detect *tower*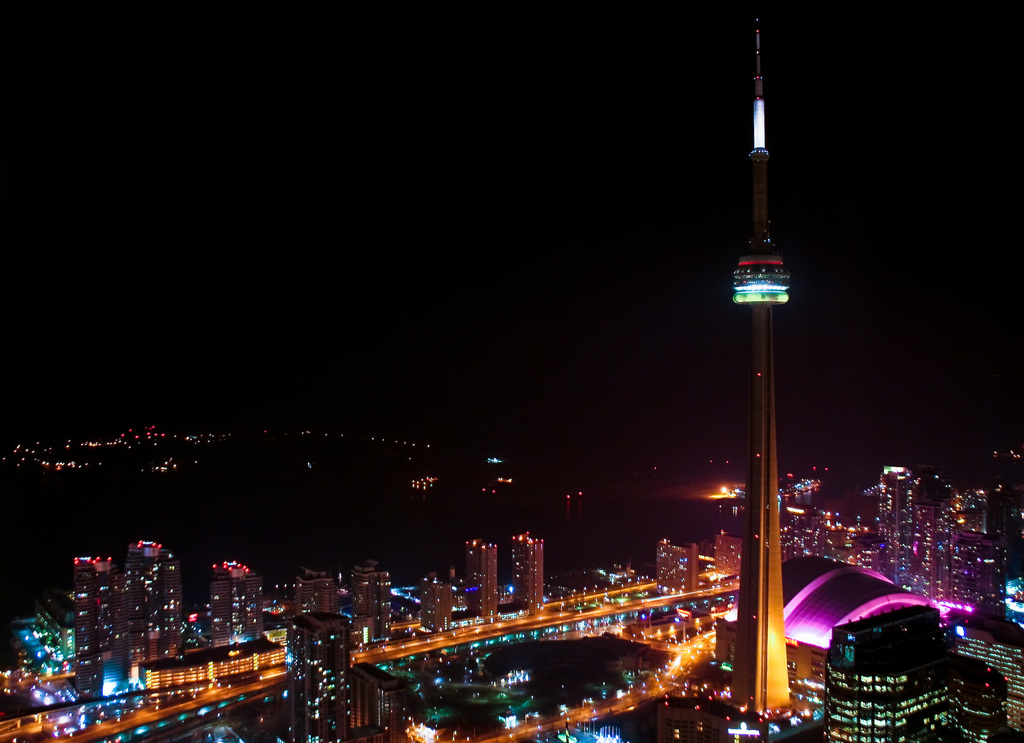
x1=728, y1=15, x2=787, y2=709
